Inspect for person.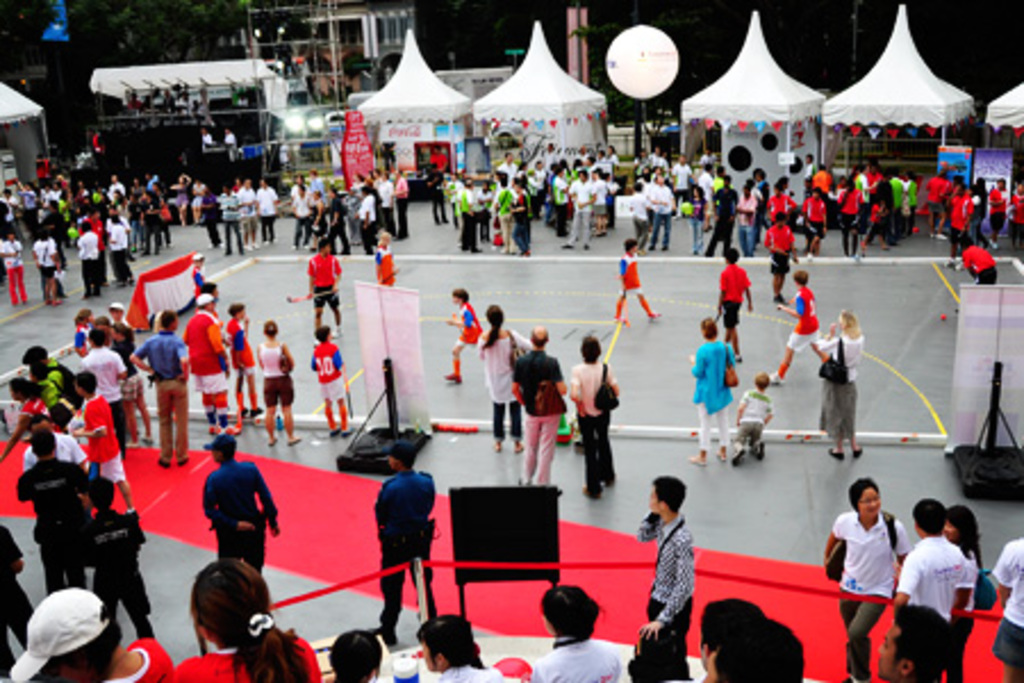
Inspection: (x1=364, y1=442, x2=439, y2=647).
